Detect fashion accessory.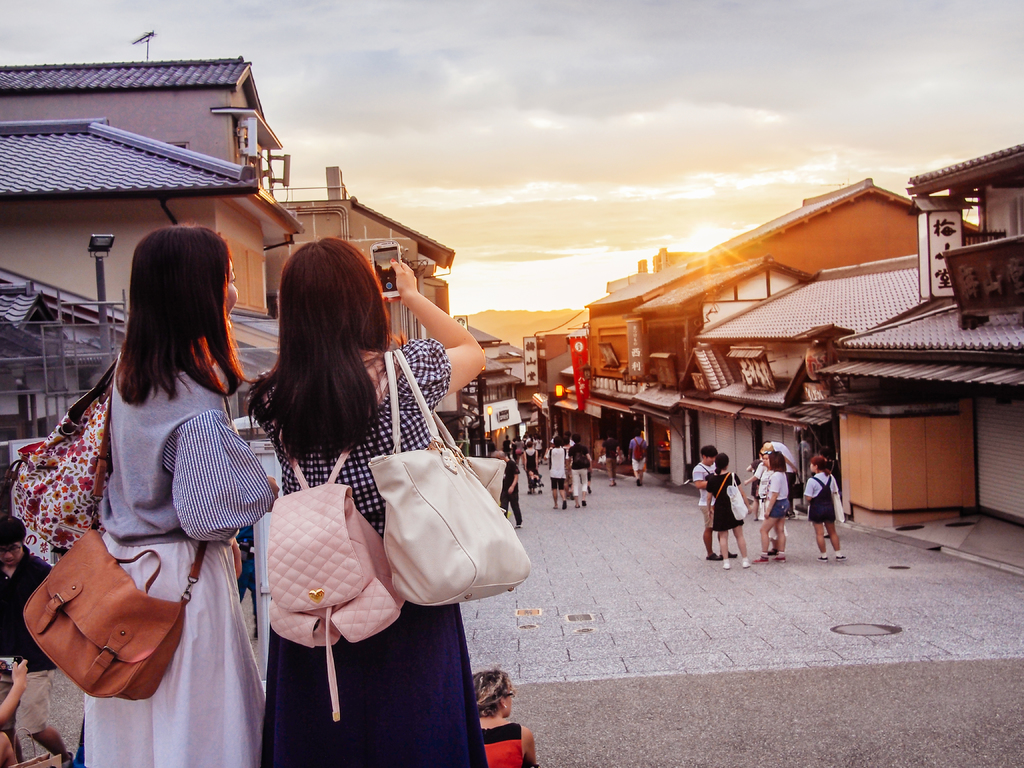
Detected at {"left": 705, "top": 552, "right": 720, "bottom": 563}.
